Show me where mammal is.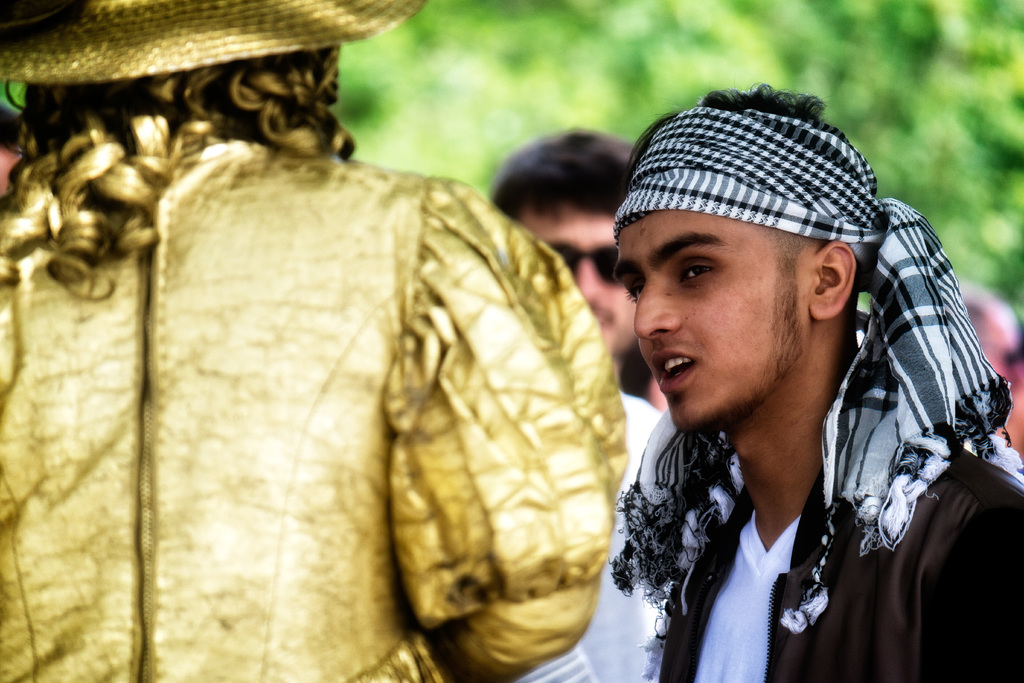
mammal is at x1=960, y1=288, x2=1023, y2=457.
